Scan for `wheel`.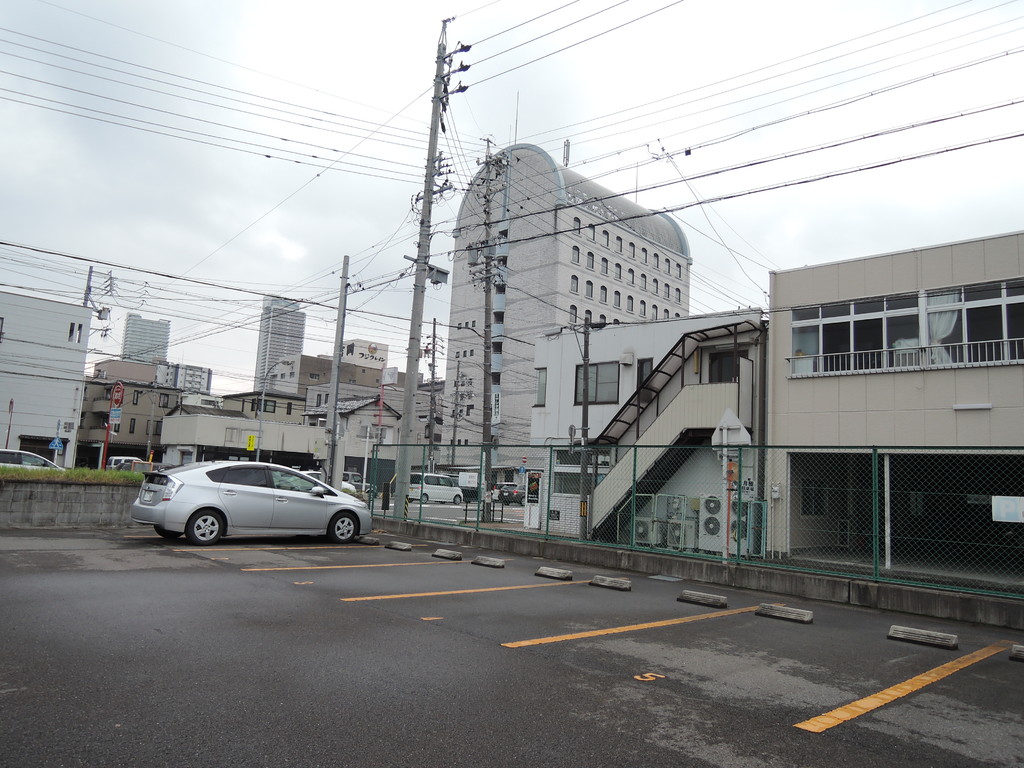
Scan result: detection(186, 510, 226, 547).
